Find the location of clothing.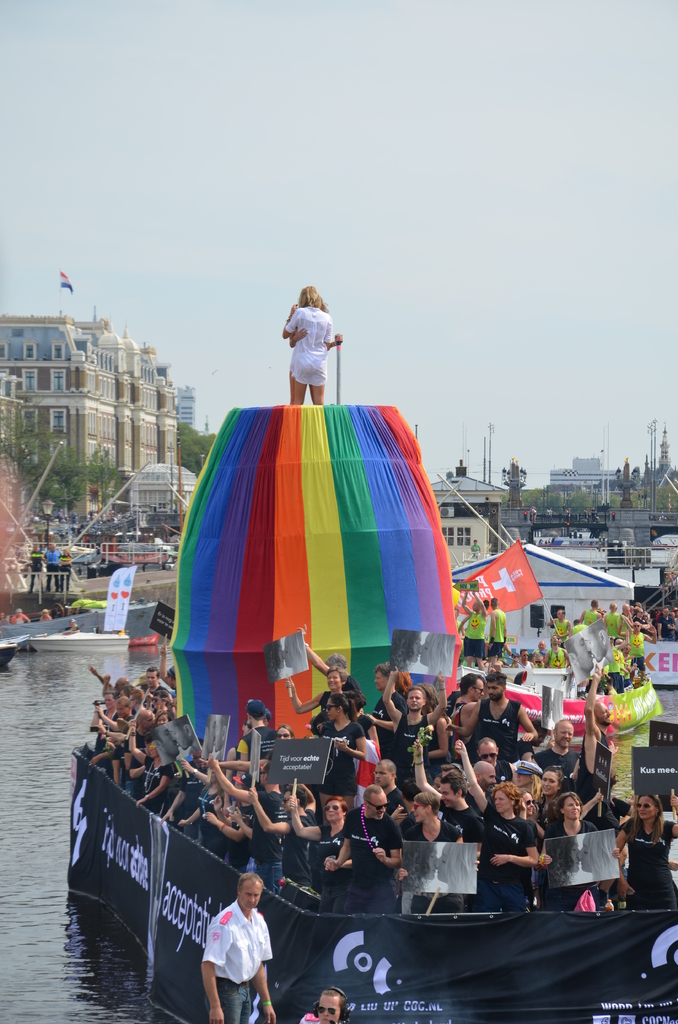
Location: 319, 718, 363, 797.
